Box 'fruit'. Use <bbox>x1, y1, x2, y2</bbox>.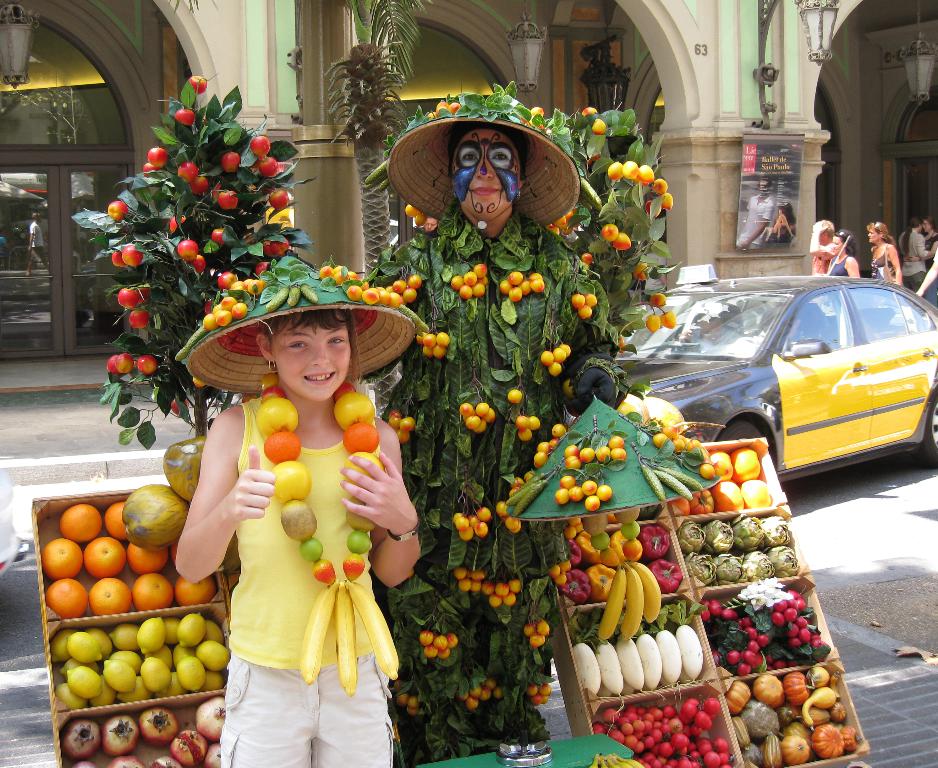
<bbox>135, 355, 156, 375</bbox>.
